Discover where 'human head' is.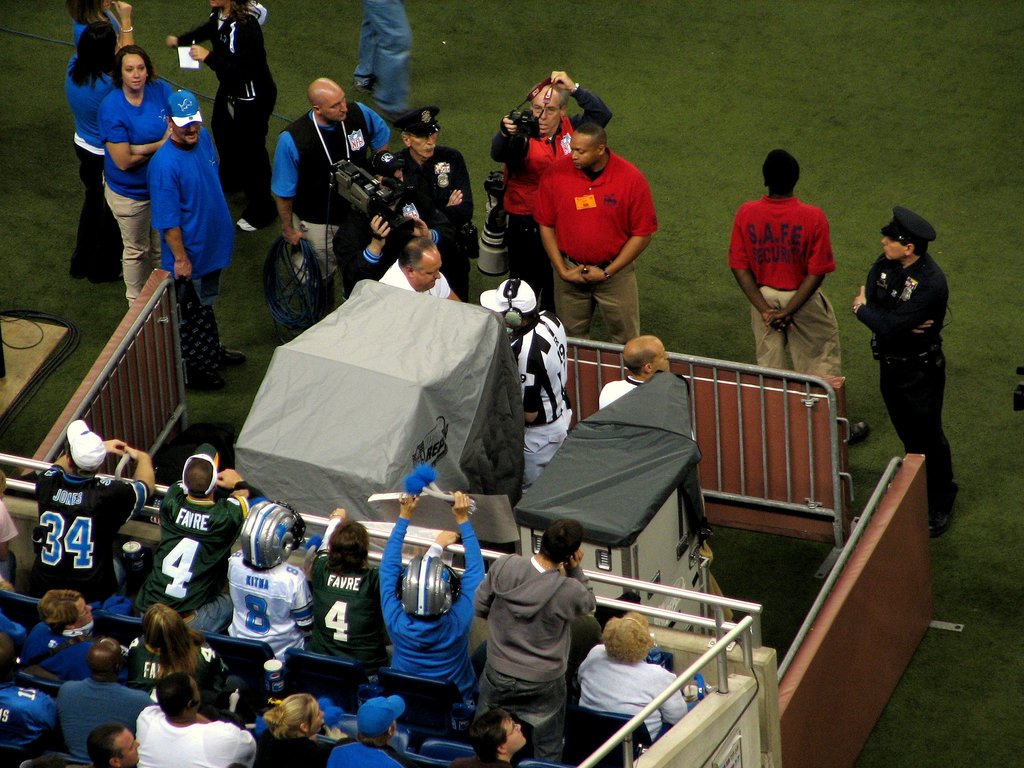
Discovered at x1=38, y1=589, x2=95, y2=627.
